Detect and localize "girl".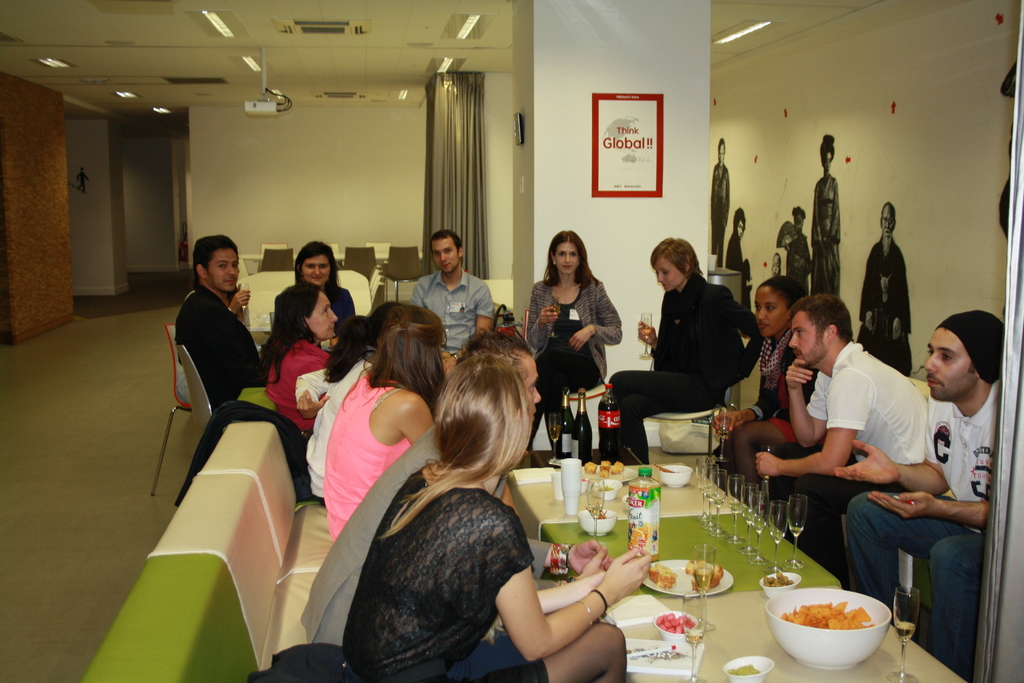
Localized at x1=335 y1=352 x2=625 y2=682.
